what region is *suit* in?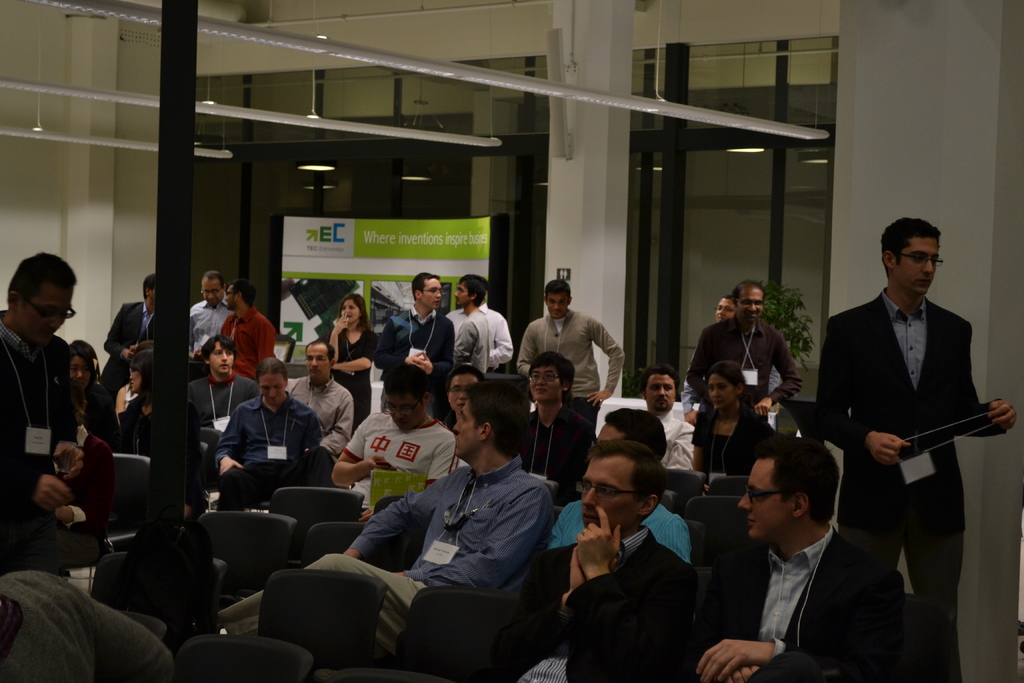
region(814, 280, 1001, 682).
